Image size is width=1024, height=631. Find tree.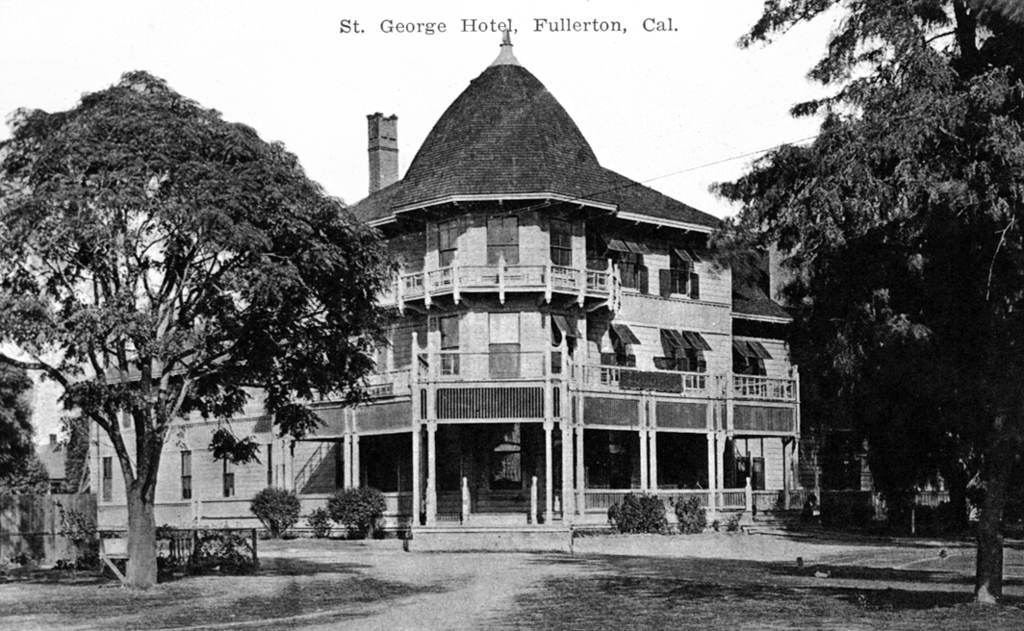
0/63/399/569.
